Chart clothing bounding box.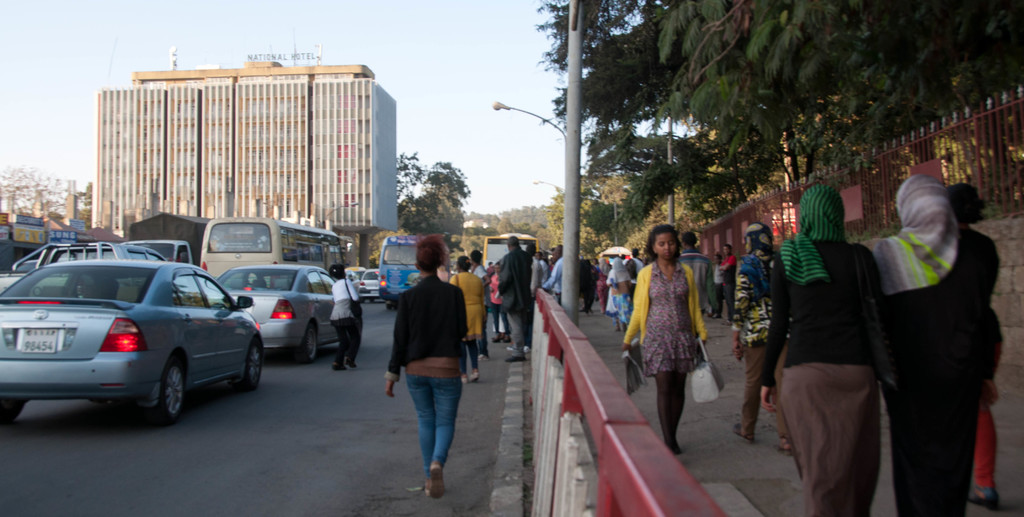
Charted: left=447, top=271, right=489, bottom=375.
